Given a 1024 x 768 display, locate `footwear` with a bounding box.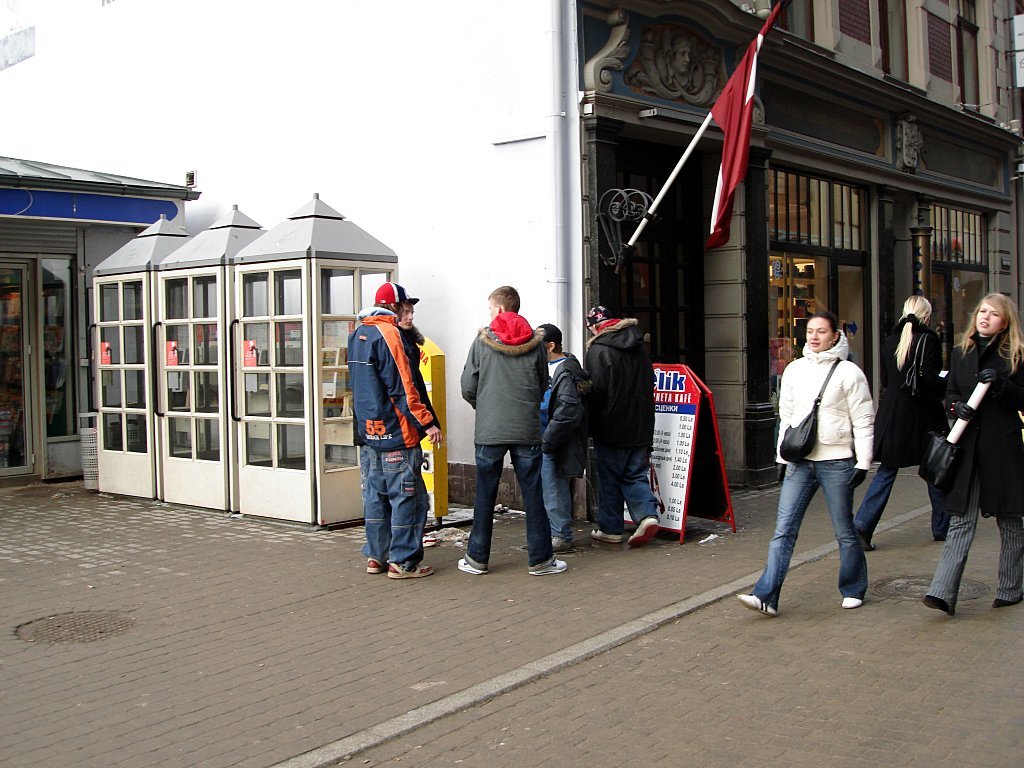
Located: 923,594,956,618.
